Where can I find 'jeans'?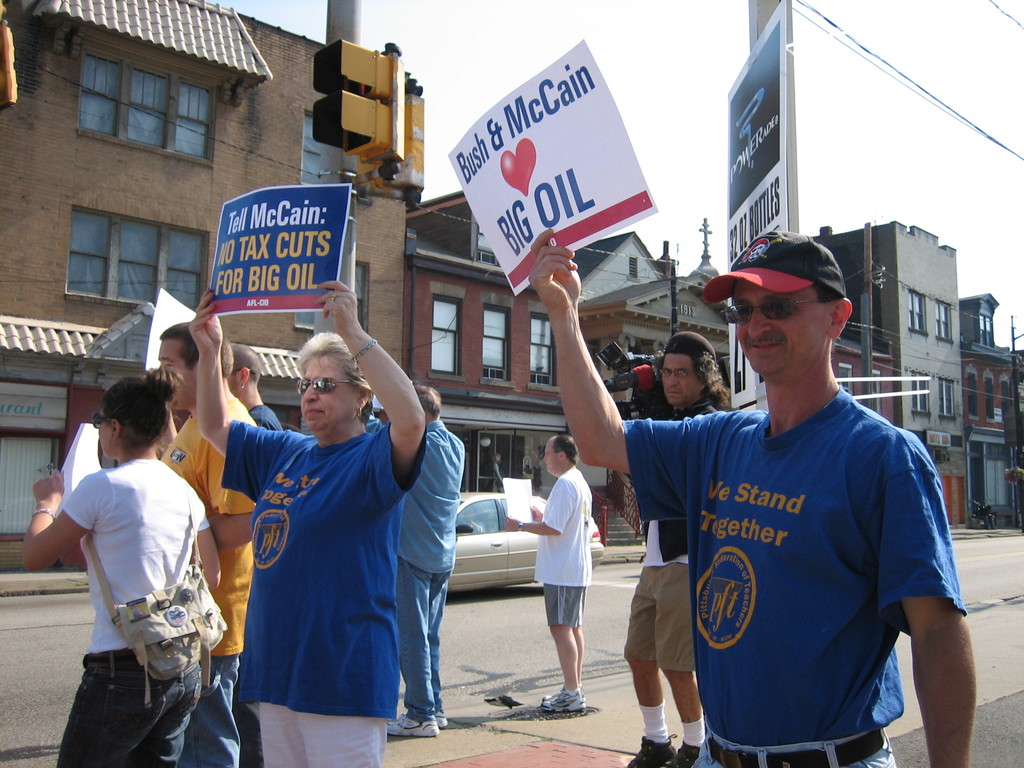
You can find it at bbox(54, 660, 188, 746).
